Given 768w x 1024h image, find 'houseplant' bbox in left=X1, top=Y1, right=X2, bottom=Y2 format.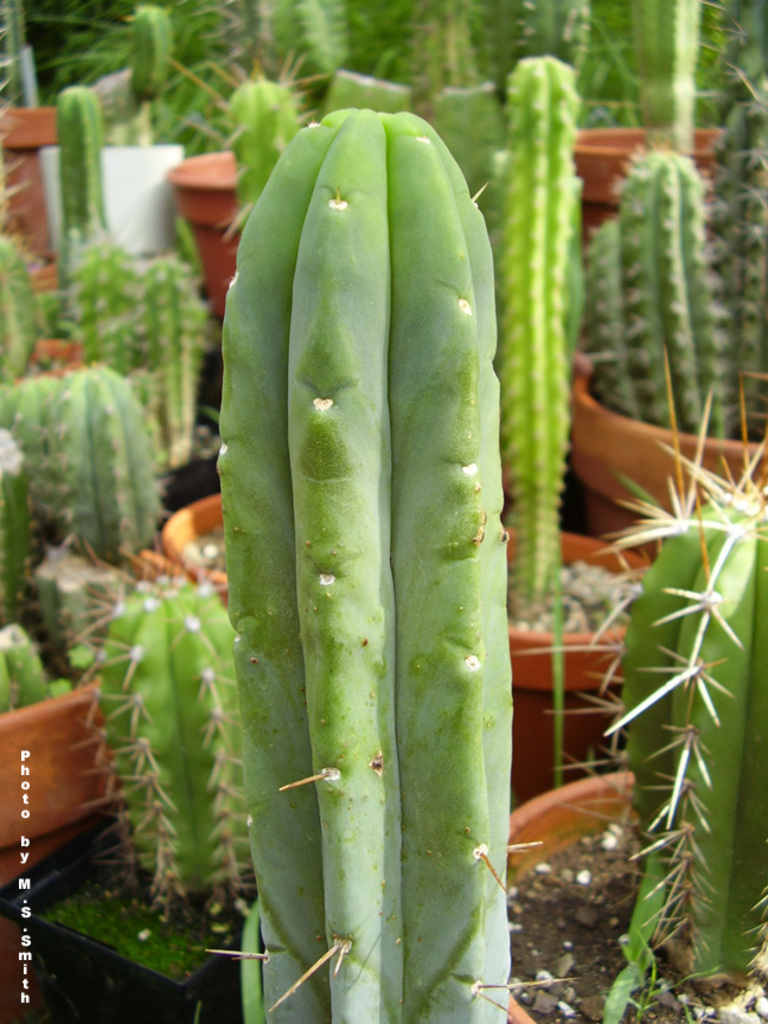
left=479, top=55, right=679, bottom=791.
